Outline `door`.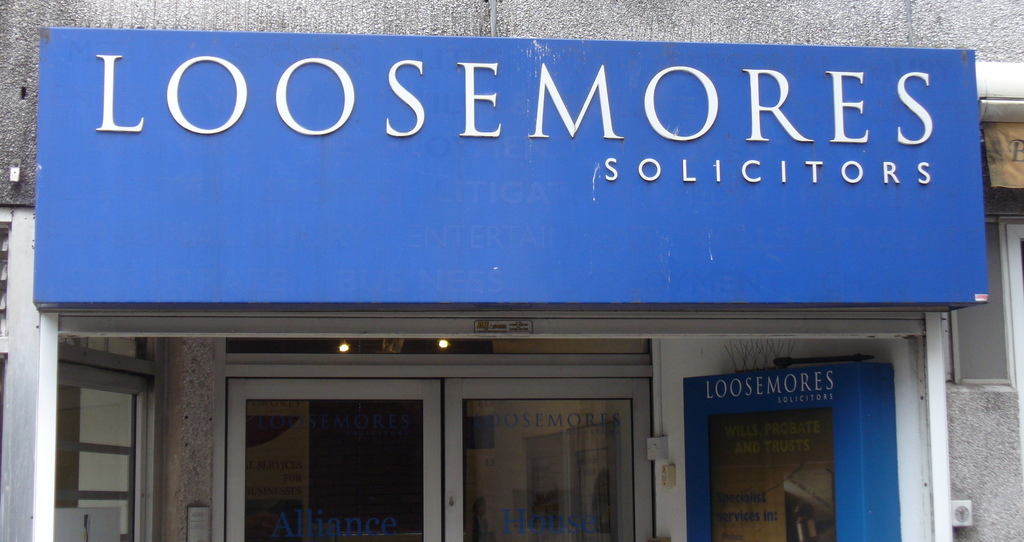
Outline: box(225, 377, 442, 541).
